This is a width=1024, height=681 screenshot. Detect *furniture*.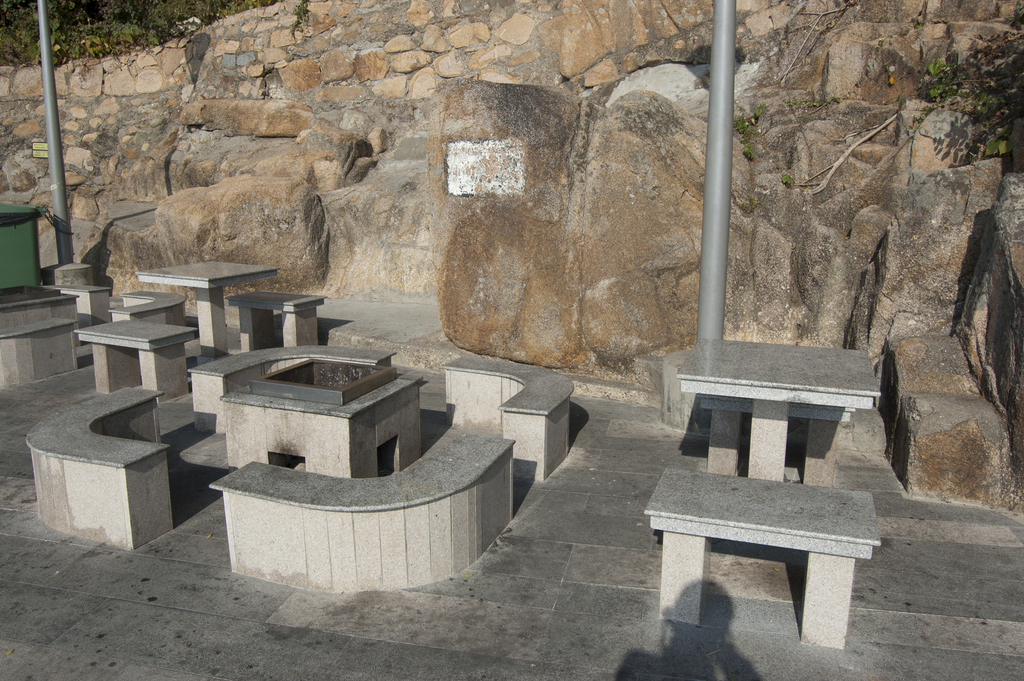
645, 469, 879, 647.
